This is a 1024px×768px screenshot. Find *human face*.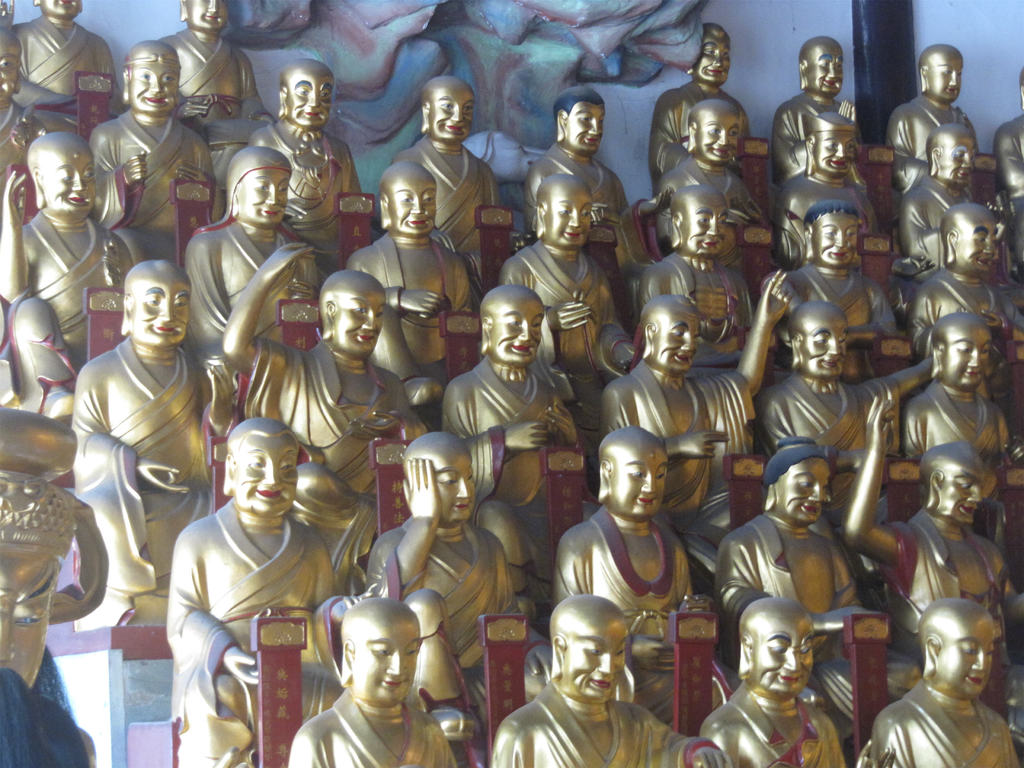
Bounding box: region(815, 211, 858, 274).
